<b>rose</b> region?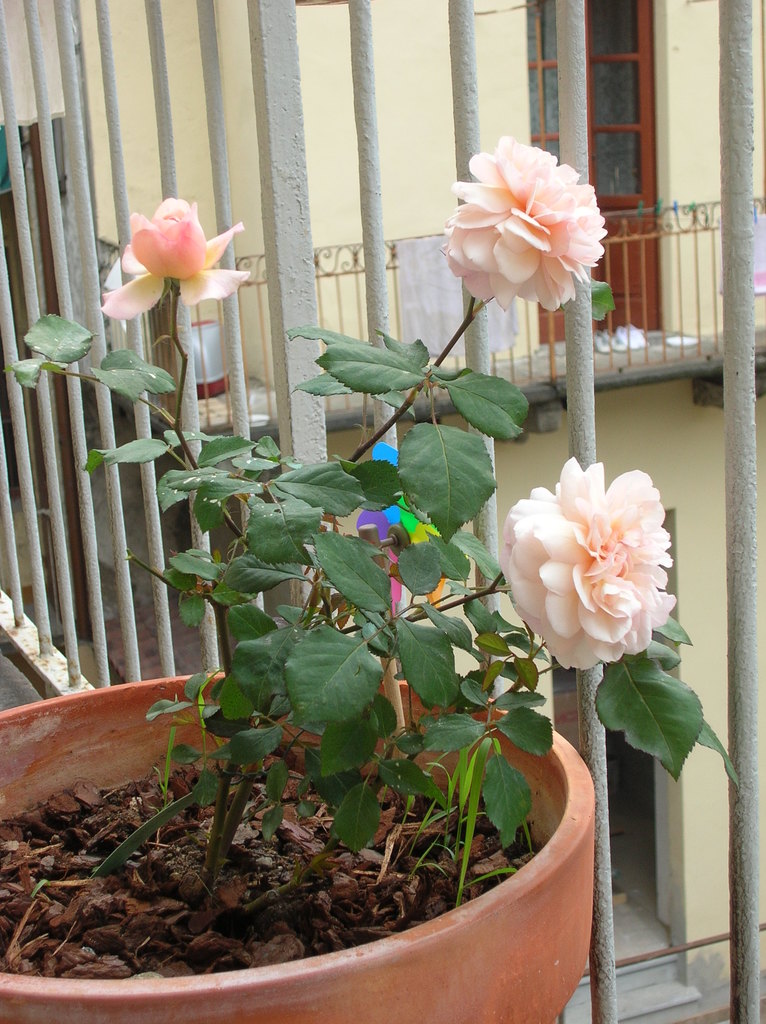
l=100, t=197, r=253, b=321
